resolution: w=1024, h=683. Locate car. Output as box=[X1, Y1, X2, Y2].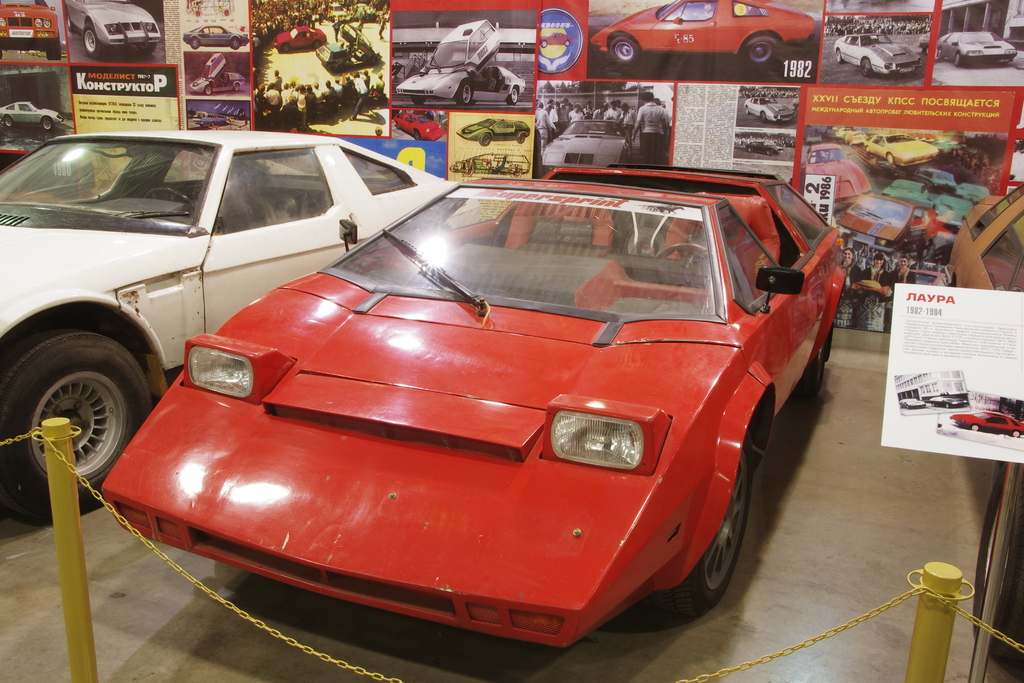
box=[906, 267, 950, 286].
